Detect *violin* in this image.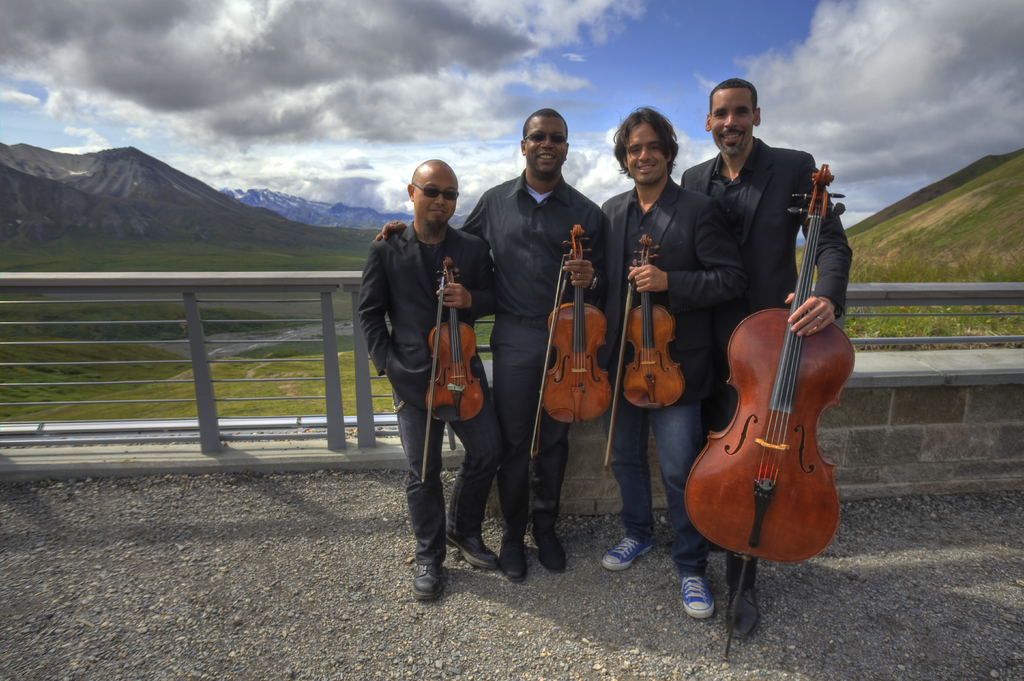
Detection: 418 257 492 487.
